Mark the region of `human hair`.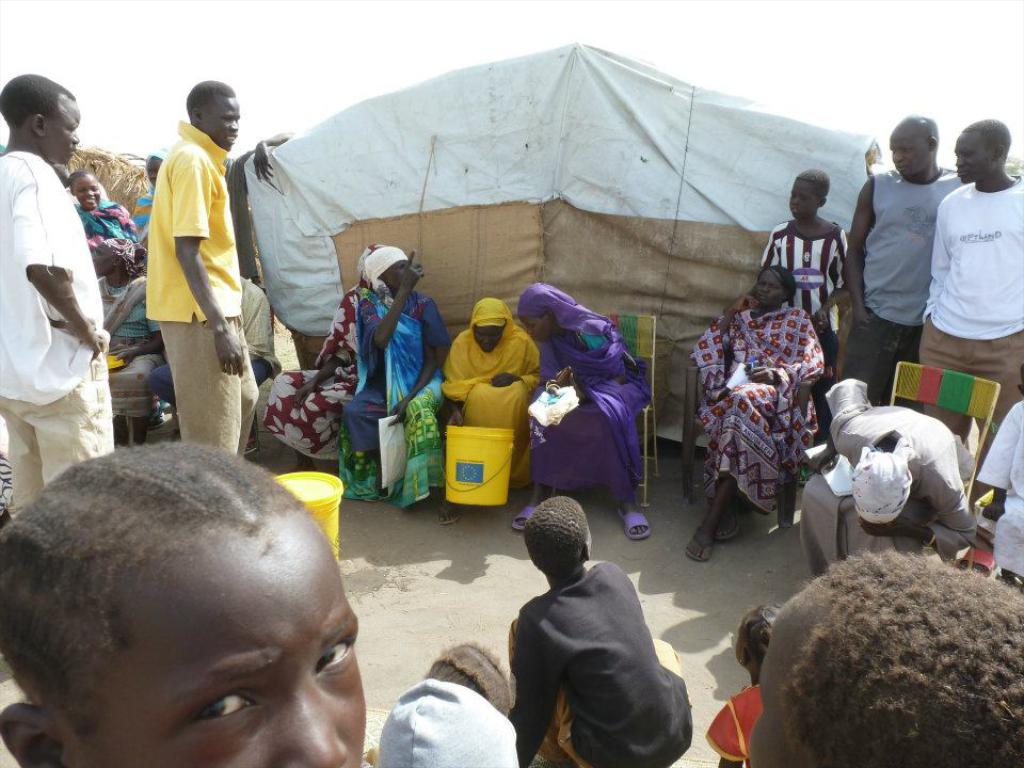
Region: (x1=797, y1=165, x2=831, y2=201).
